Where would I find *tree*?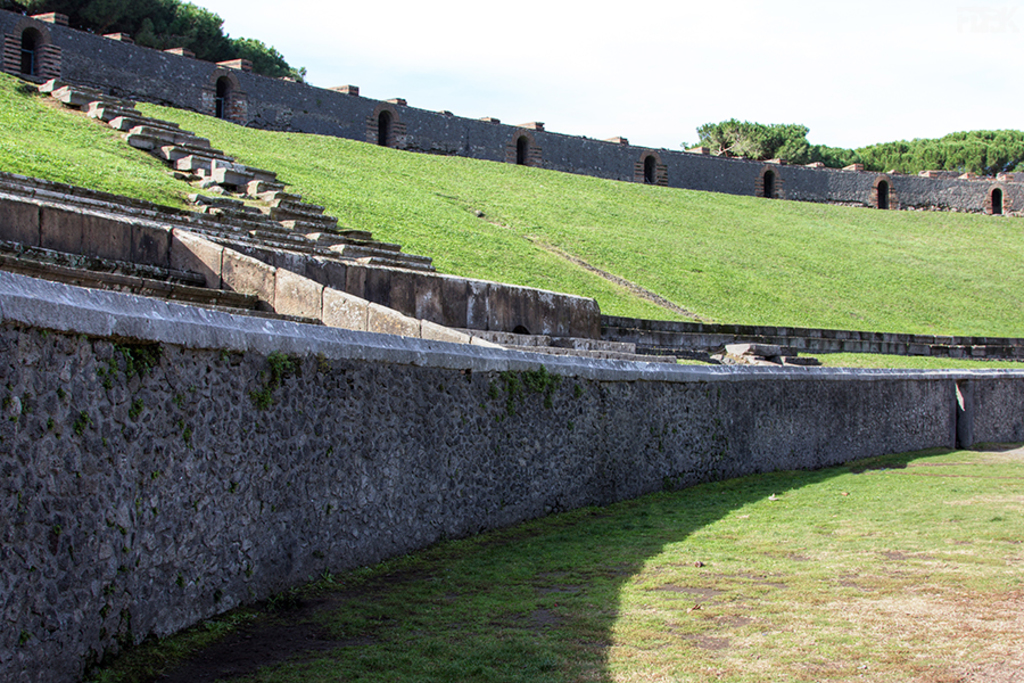
At 809 124 1023 179.
